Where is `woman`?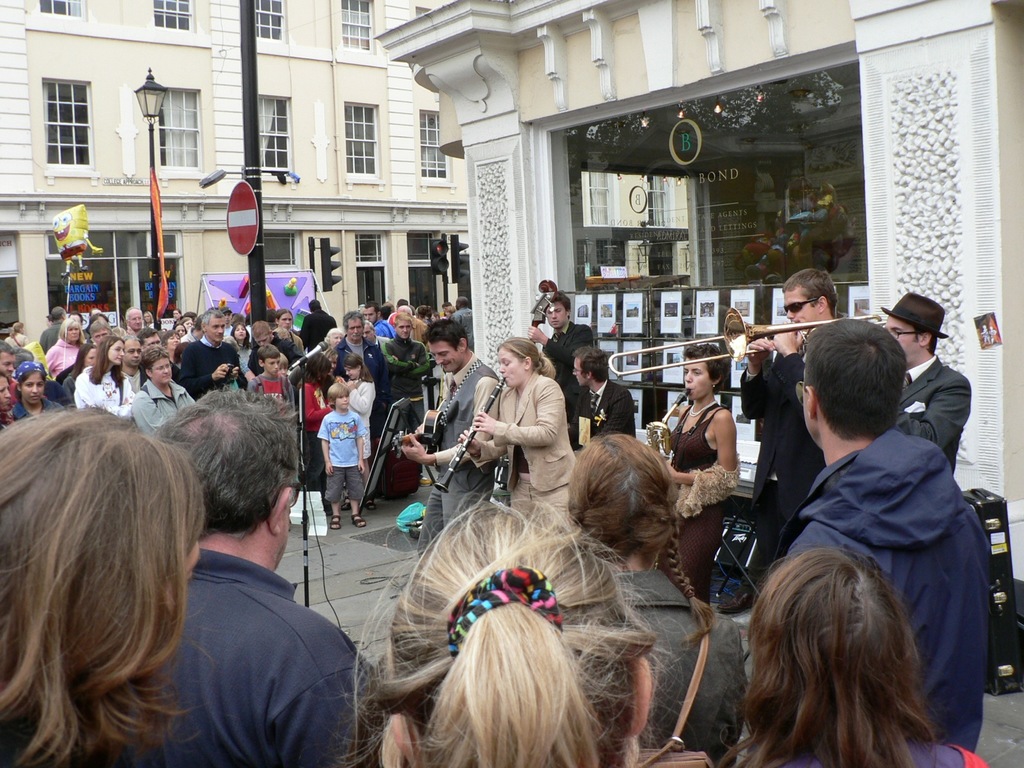
region(271, 307, 305, 355).
